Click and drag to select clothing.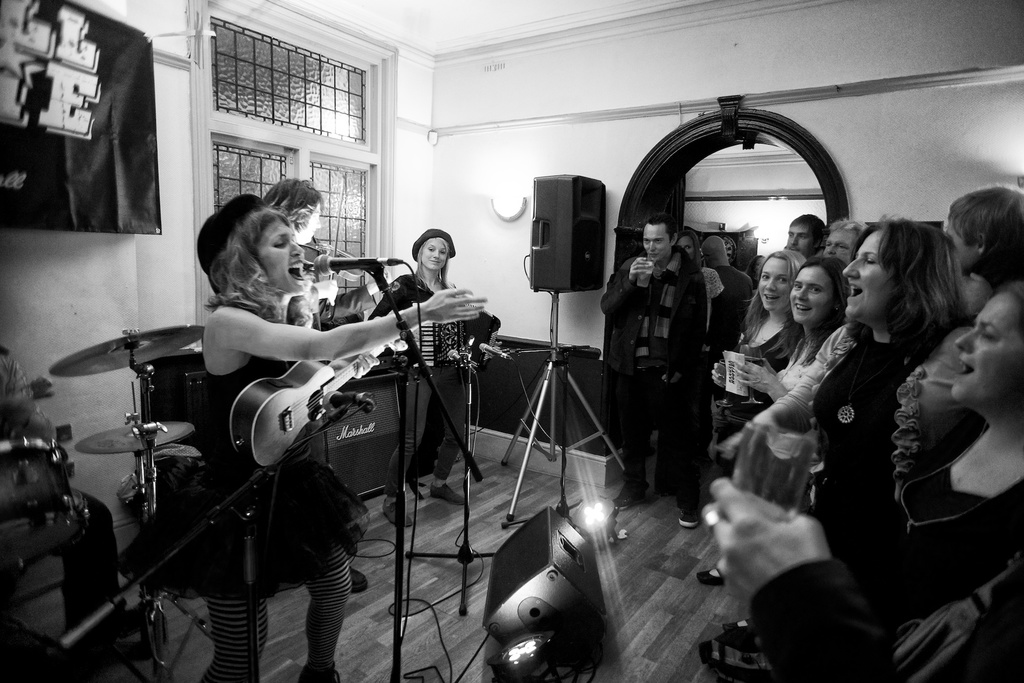
Selection: [left=703, top=409, right=1020, bottom=682].
